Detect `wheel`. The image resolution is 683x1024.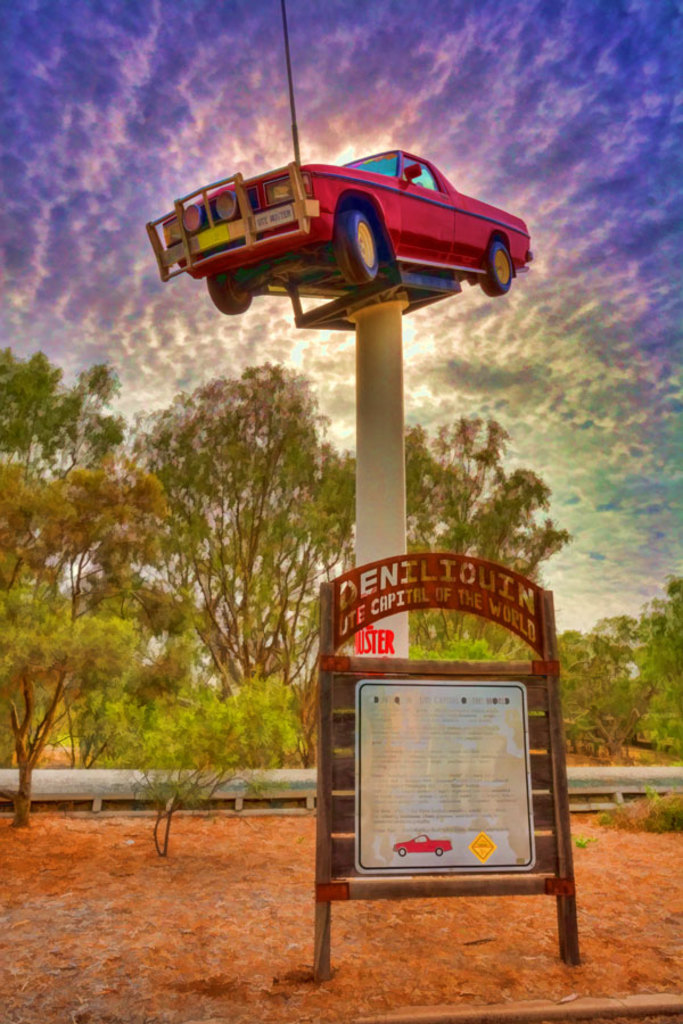
BBox(475, 242, 513, 292).
